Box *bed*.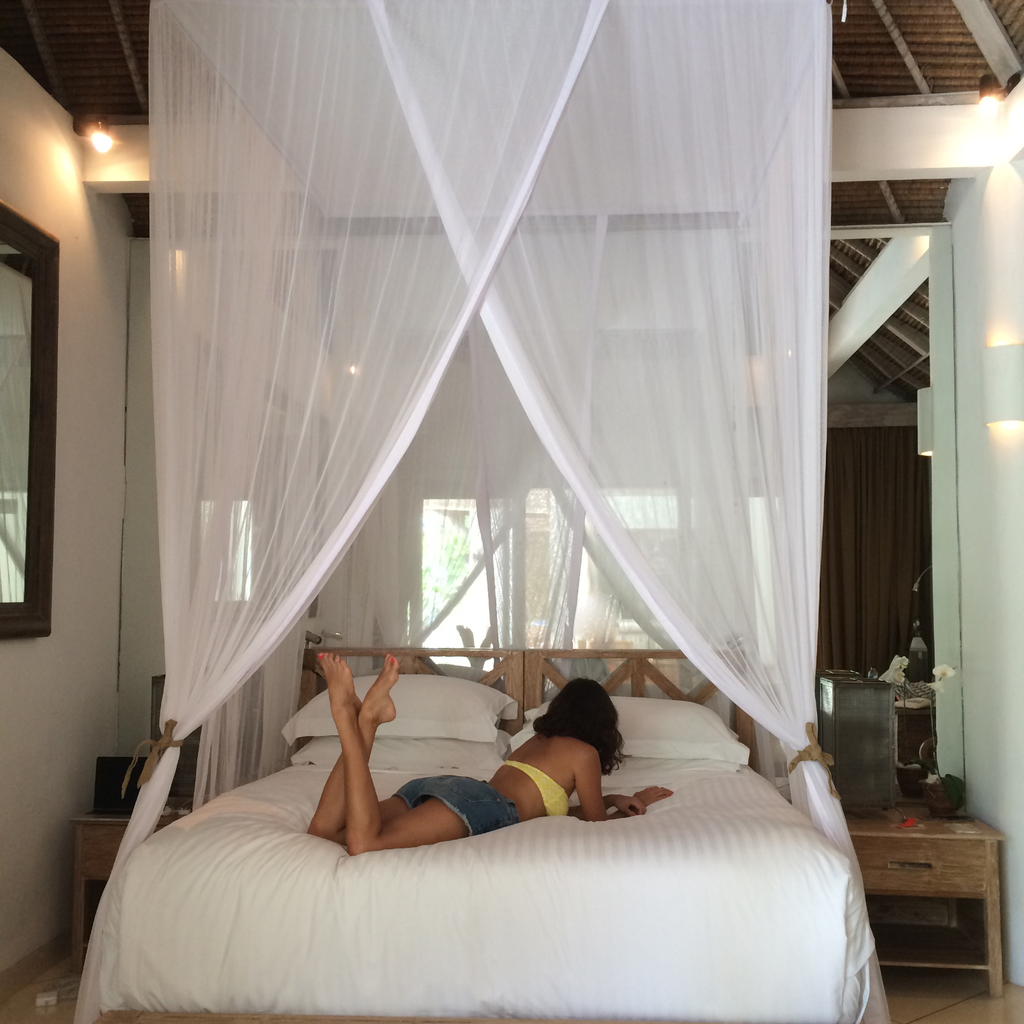
BBox(71, 0, 897, 1023).
